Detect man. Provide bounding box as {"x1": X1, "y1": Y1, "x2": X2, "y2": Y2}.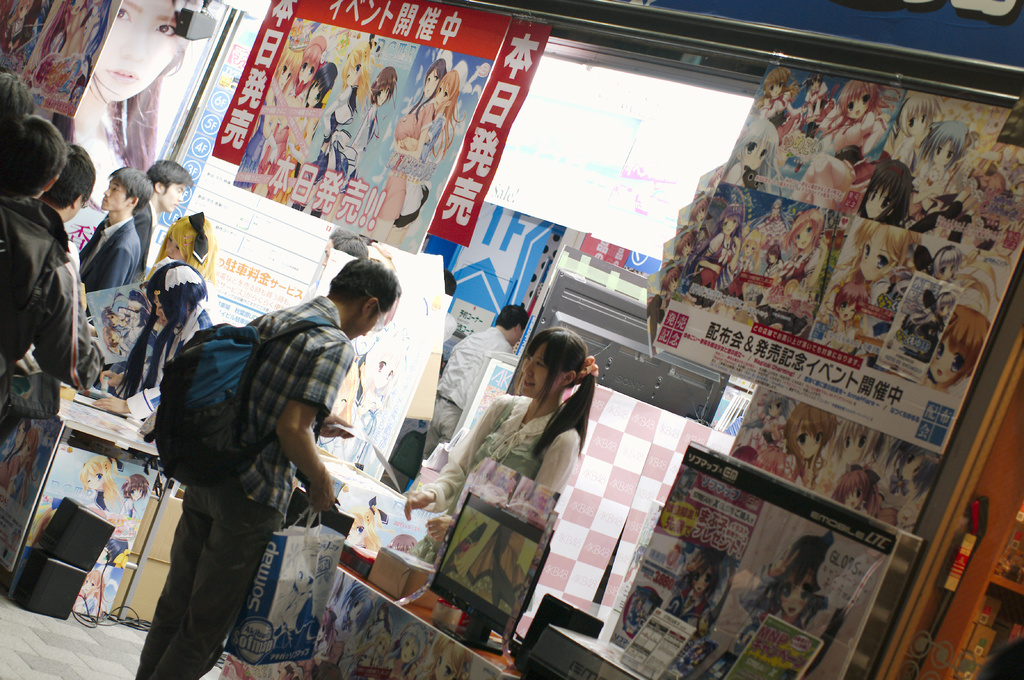
{"x1": 124, "y1": 255, "x2": 403, "y2": 679}.
